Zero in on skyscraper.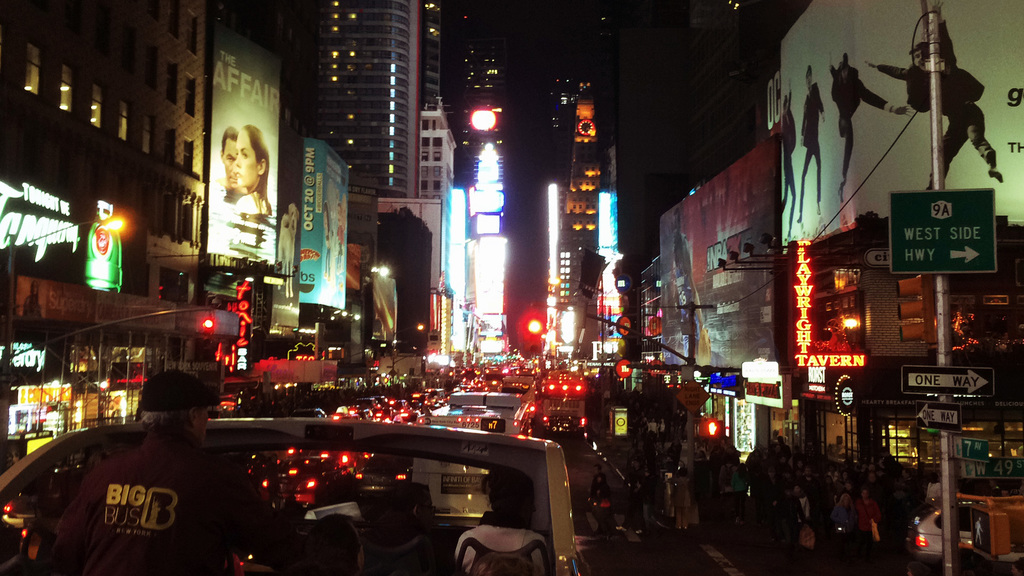
Zeroed in: box=[461, 13, 515, 358].
